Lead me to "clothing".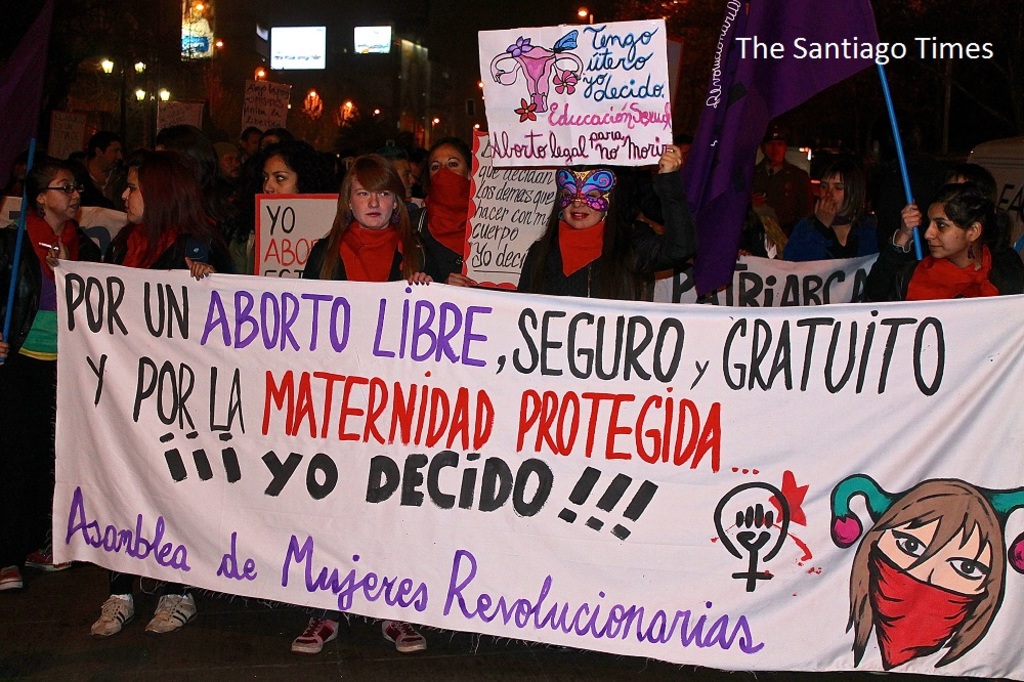
Lead to <box>416,202,473,286</box>.
